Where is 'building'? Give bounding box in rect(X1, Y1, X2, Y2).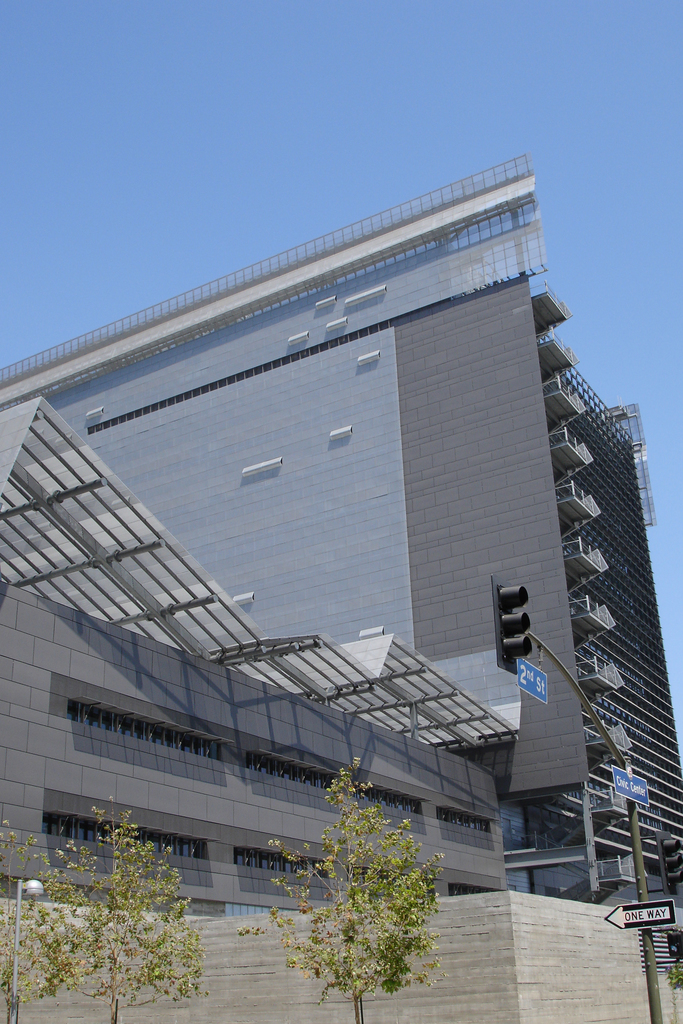
rect(0, 152, 682, 895).
